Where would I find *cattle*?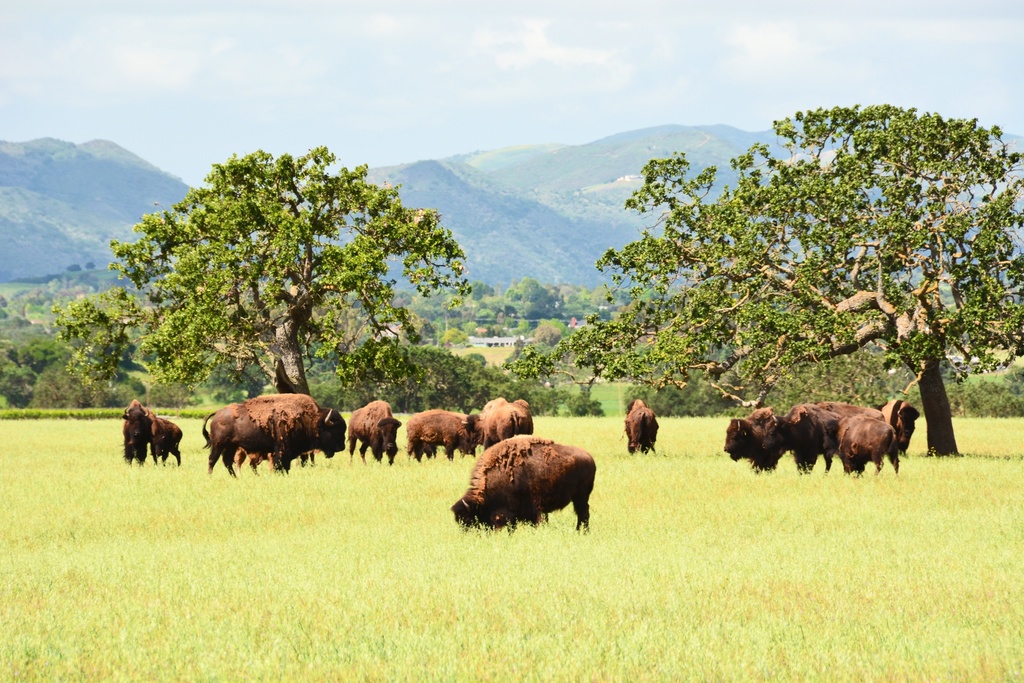
At [x1=883, y1=392, x2=924, y2=451].
